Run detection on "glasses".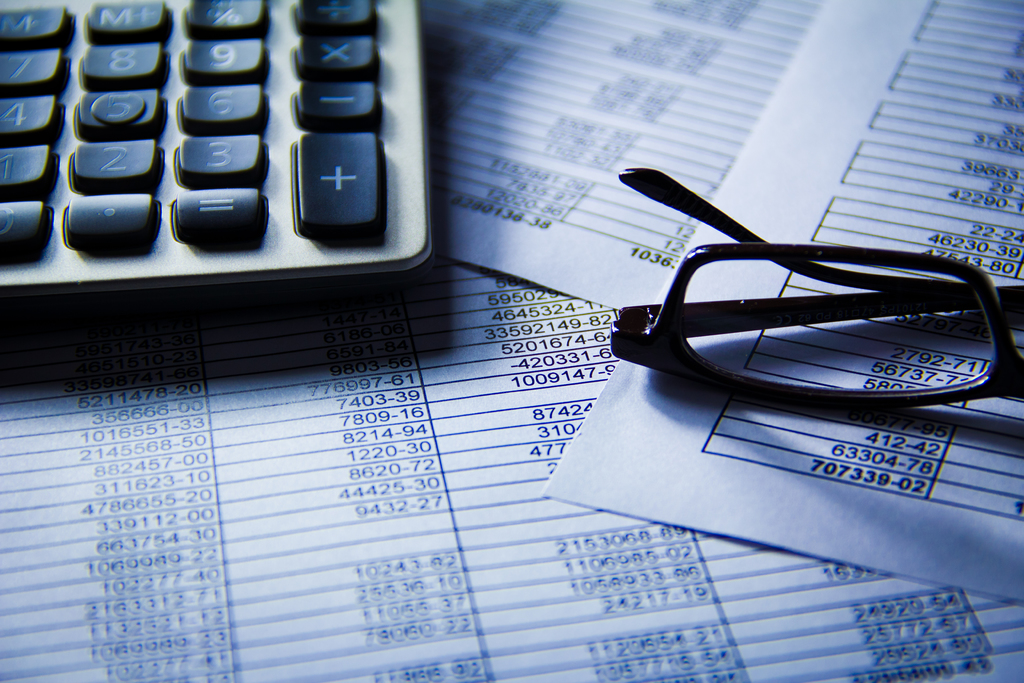
Result: left=606, top=168, right=1023, bottom=413.
